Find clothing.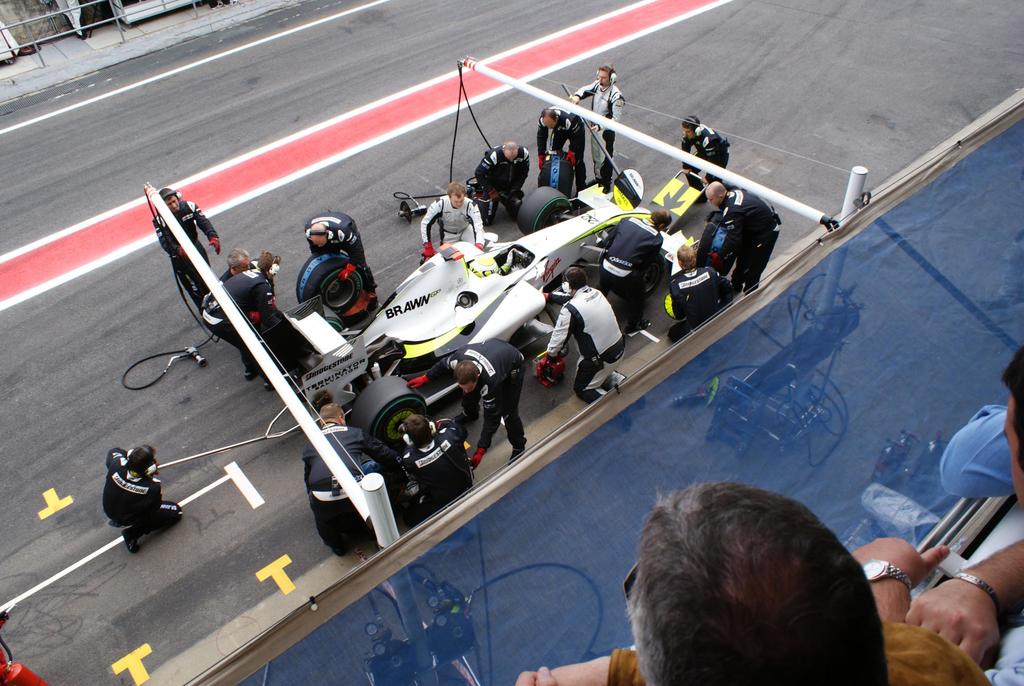
(541,275,634,401).
